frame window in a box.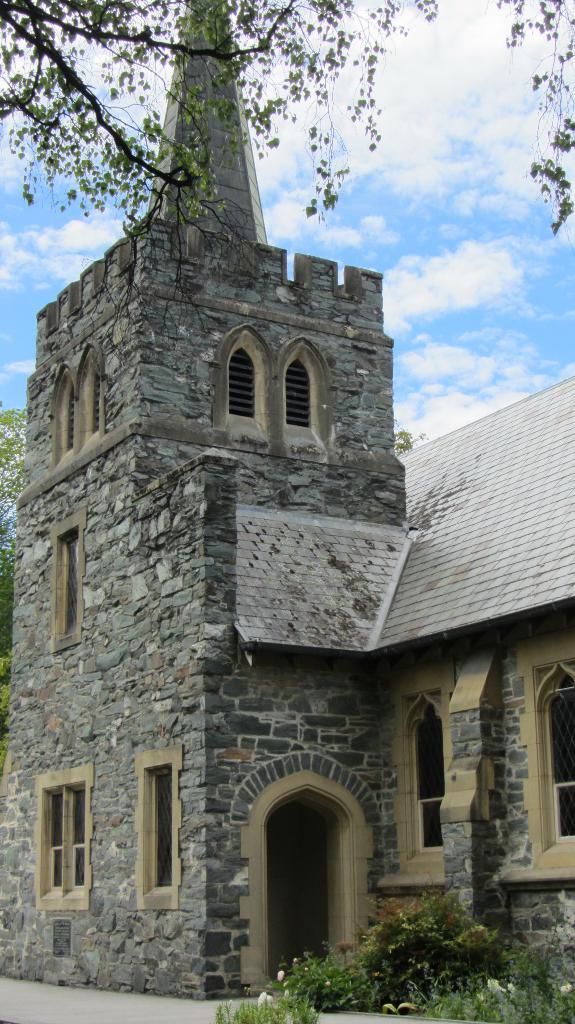
47,508,83,655.
